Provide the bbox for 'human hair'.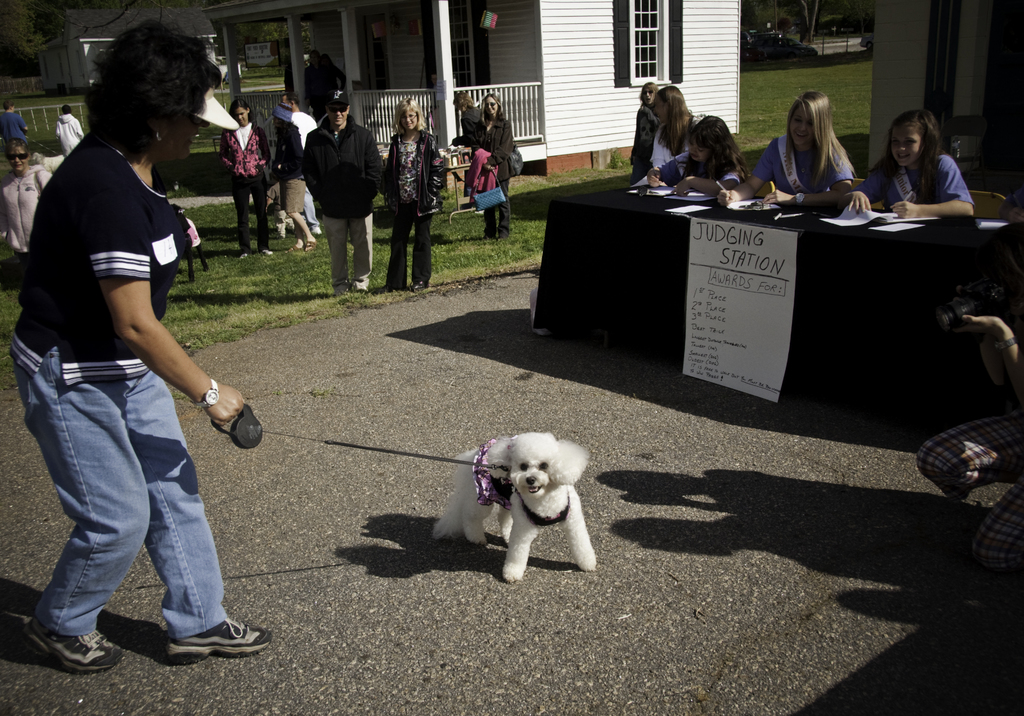
bbox(886, 107, 950, 198).
